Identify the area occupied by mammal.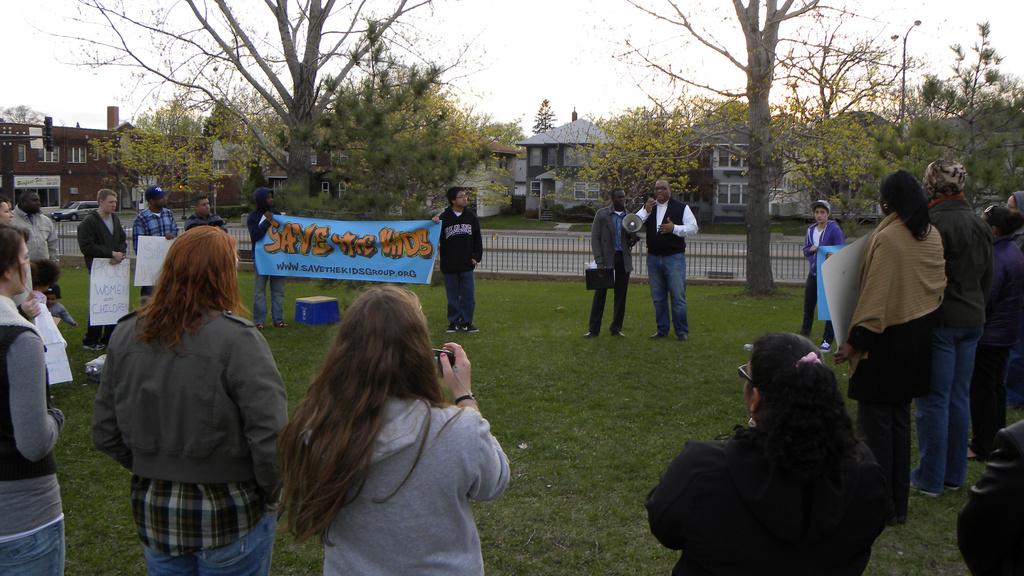
Area: BBox(96, 228, 293, 575).
